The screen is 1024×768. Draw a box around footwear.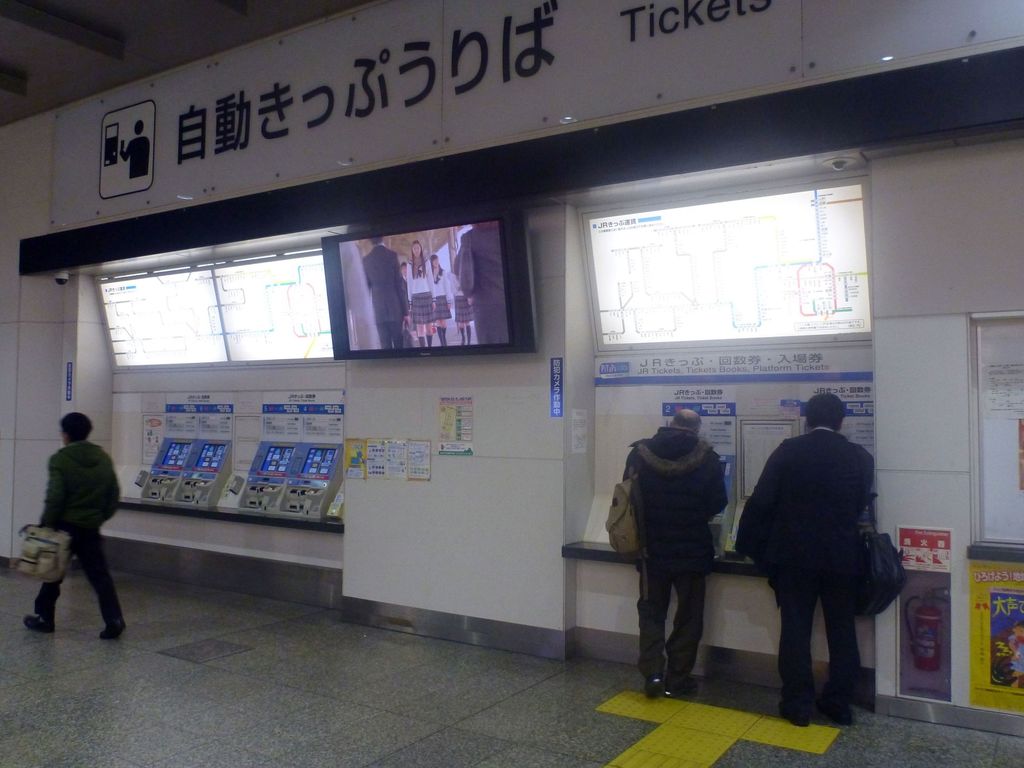
box=[98, 622, 126, 641].
